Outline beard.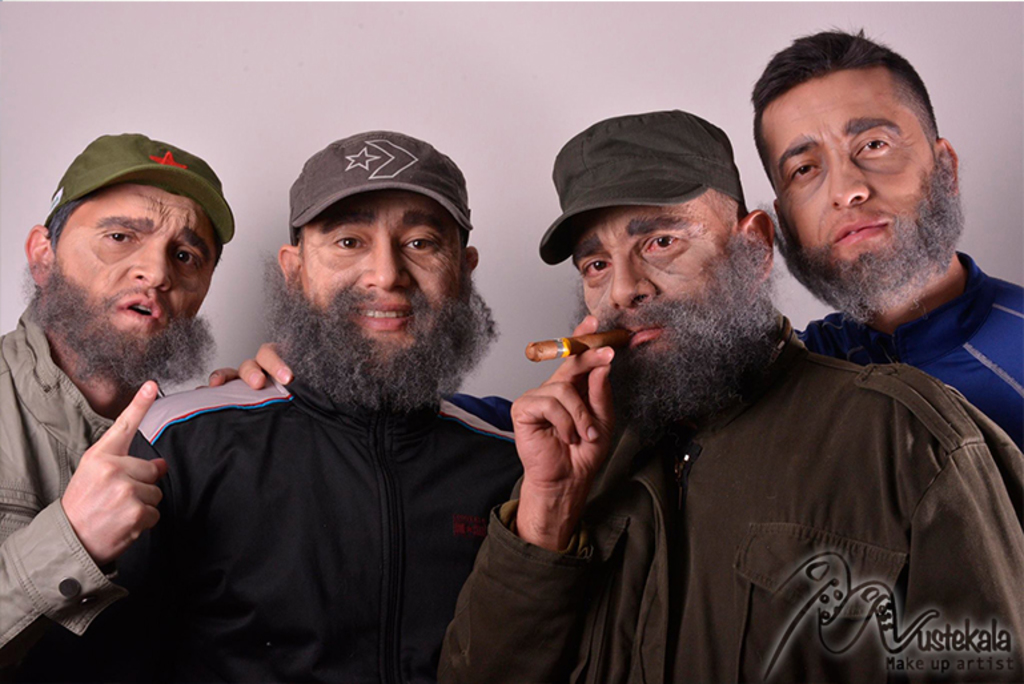
Outline: [266, 261, 498, 410].
